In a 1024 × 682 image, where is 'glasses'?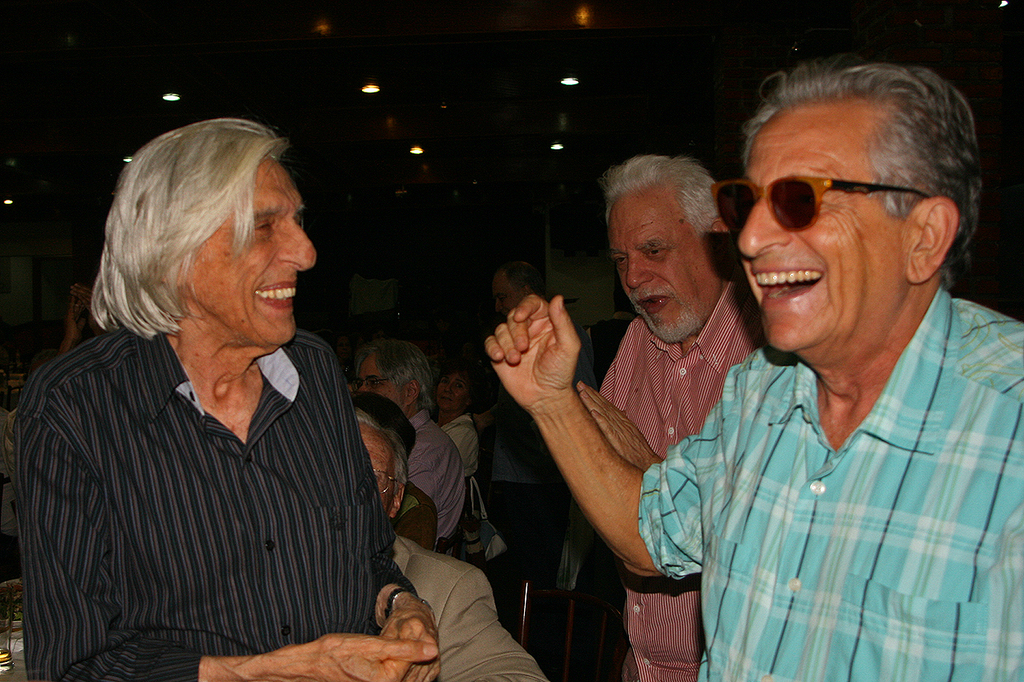
(left=374, top=467, right=400, bottom=493).
